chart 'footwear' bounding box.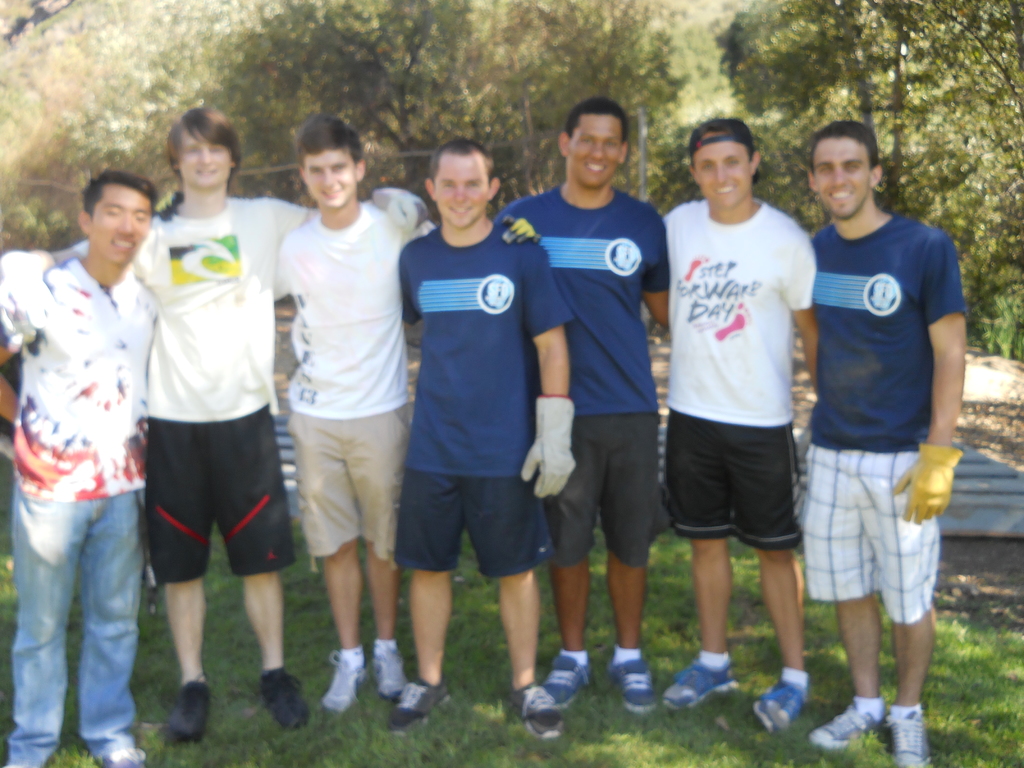
Charted: x1=611 y1=654 x2=661 y2=715.
